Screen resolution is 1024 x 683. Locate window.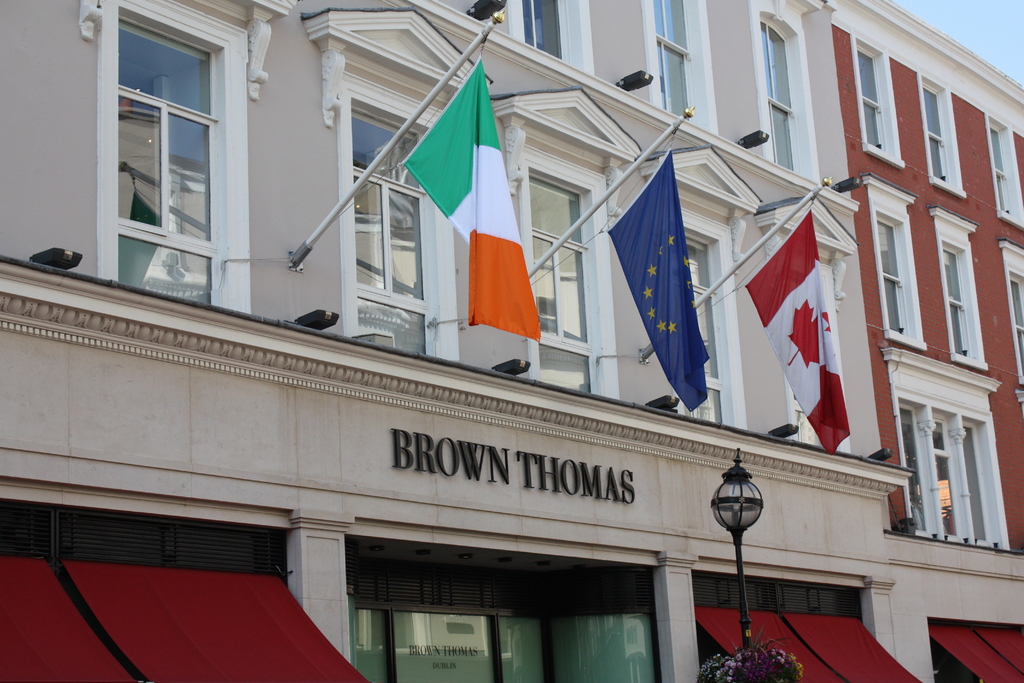
(left=922, top=204, right=991, bottom=375).
